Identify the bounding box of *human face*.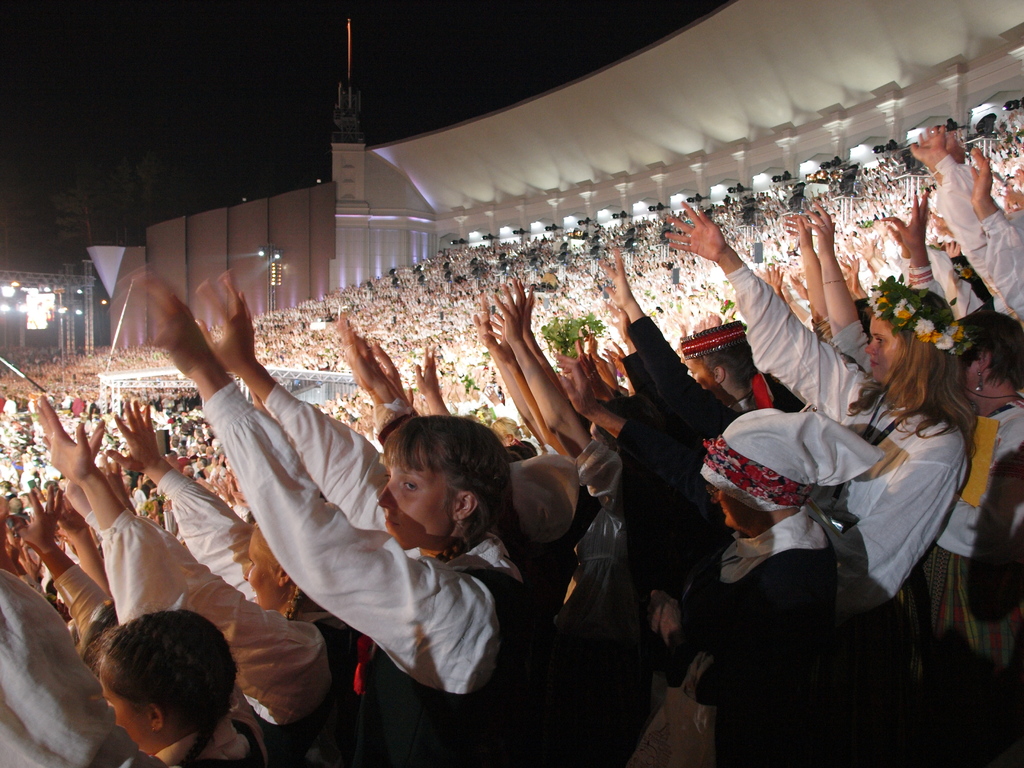
863,312,895,381.
